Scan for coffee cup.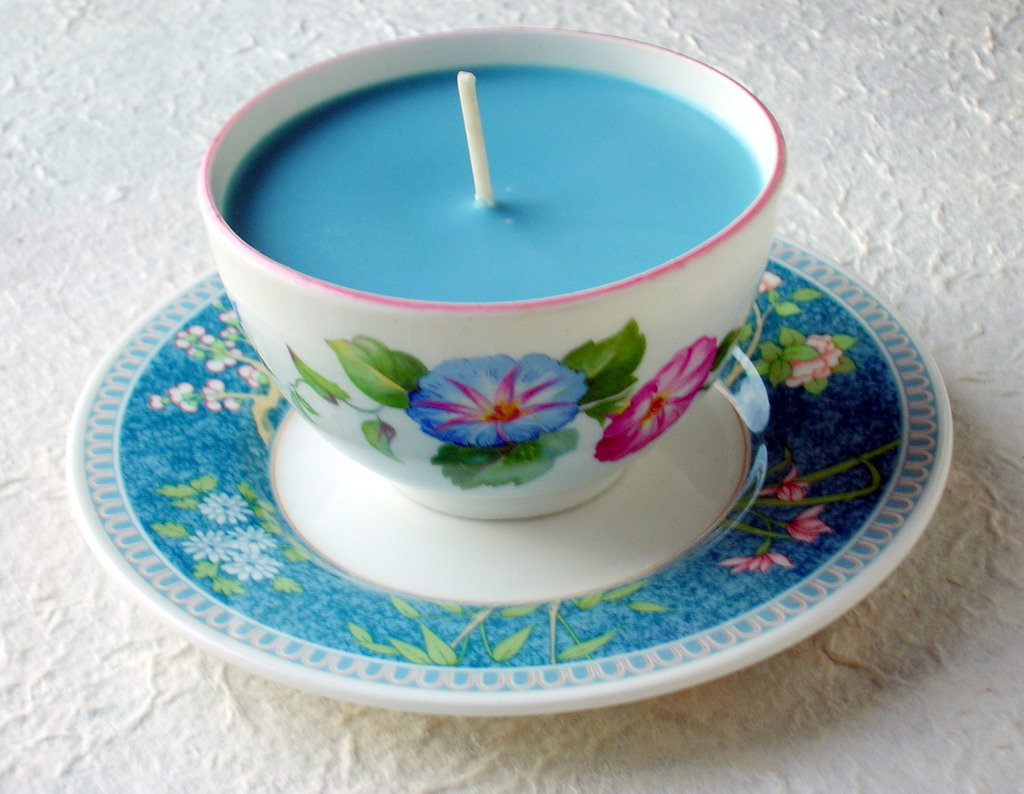
Scan result: l=197, t=24, r=787, b=523.
